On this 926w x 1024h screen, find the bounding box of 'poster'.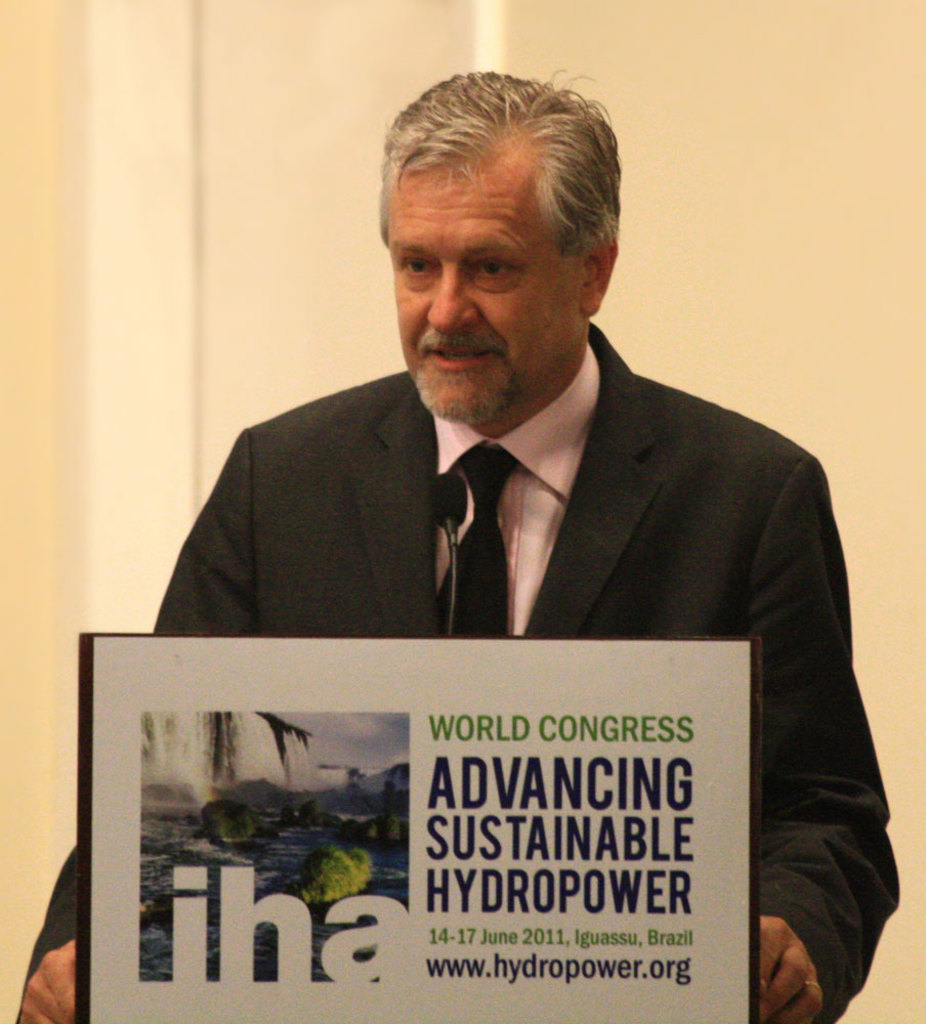
Bounding box: select_region(0, 0, 925, 1023).
